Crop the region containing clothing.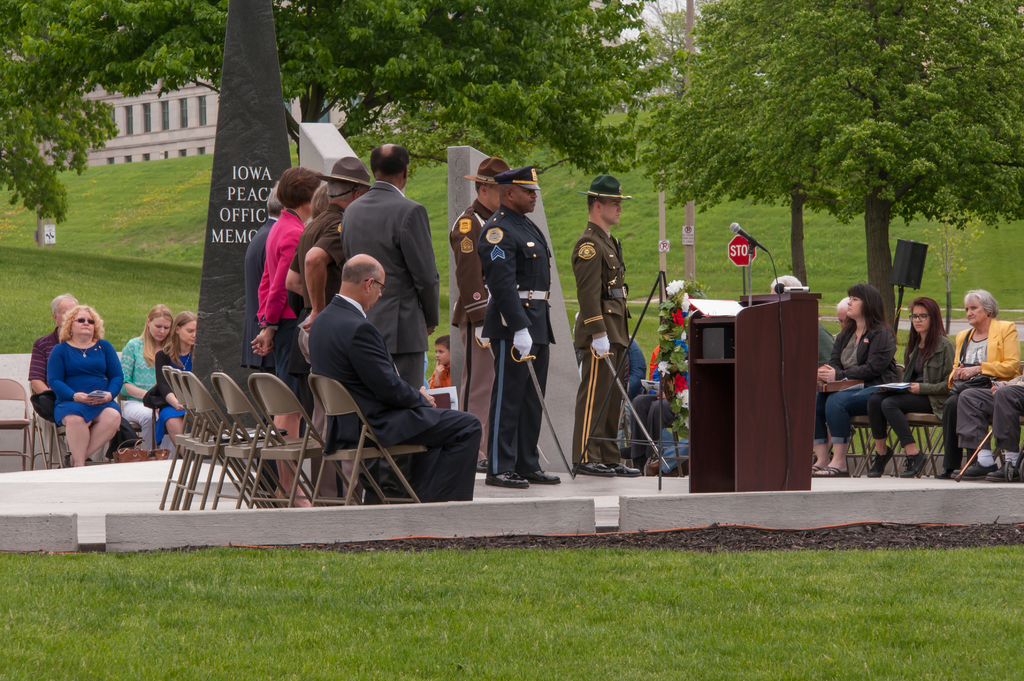
Crop region: rect(630, 377, 684, 449).
